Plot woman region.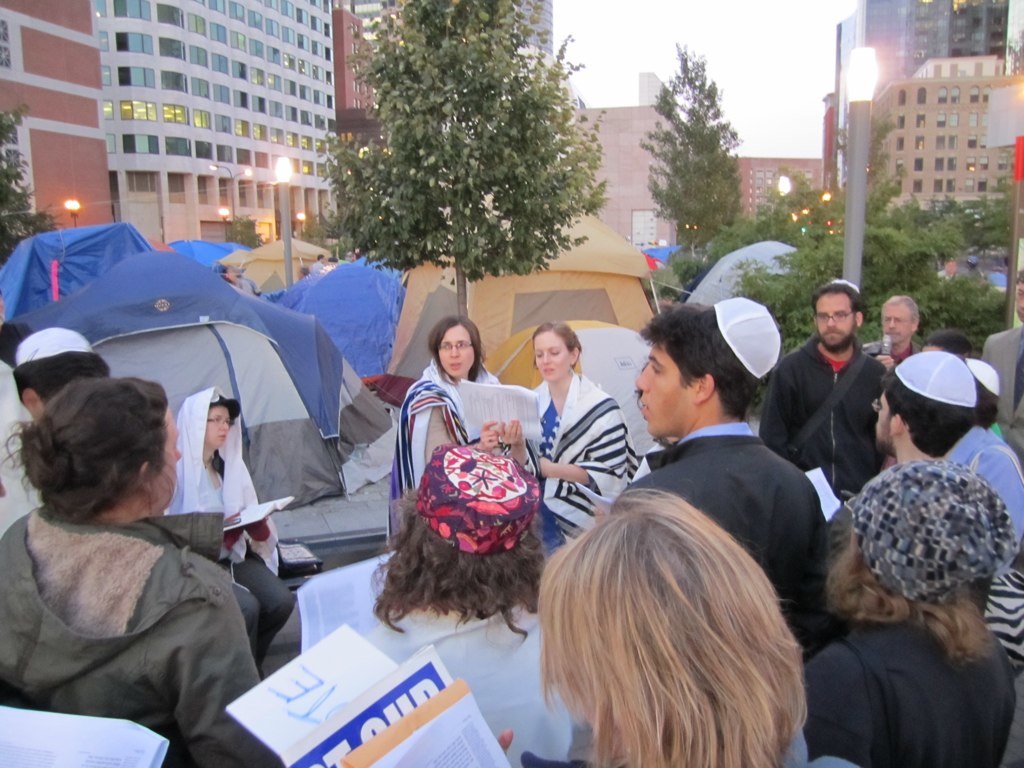
Plotted at x1=465, y1=489, x2=816, y2=767.
